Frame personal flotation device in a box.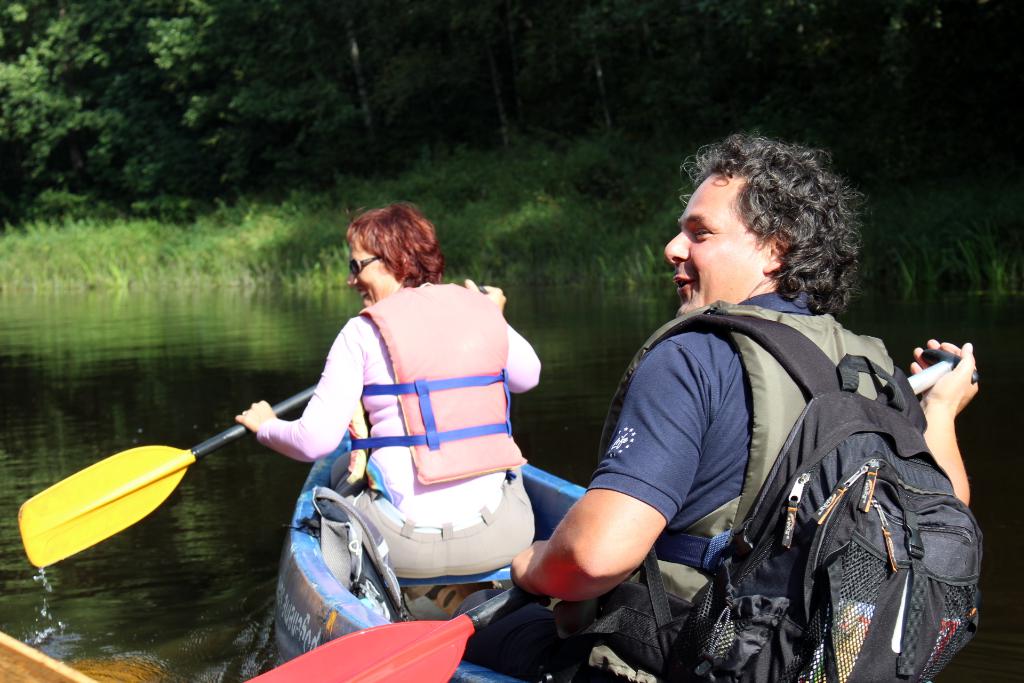
(343,285,528,489).
